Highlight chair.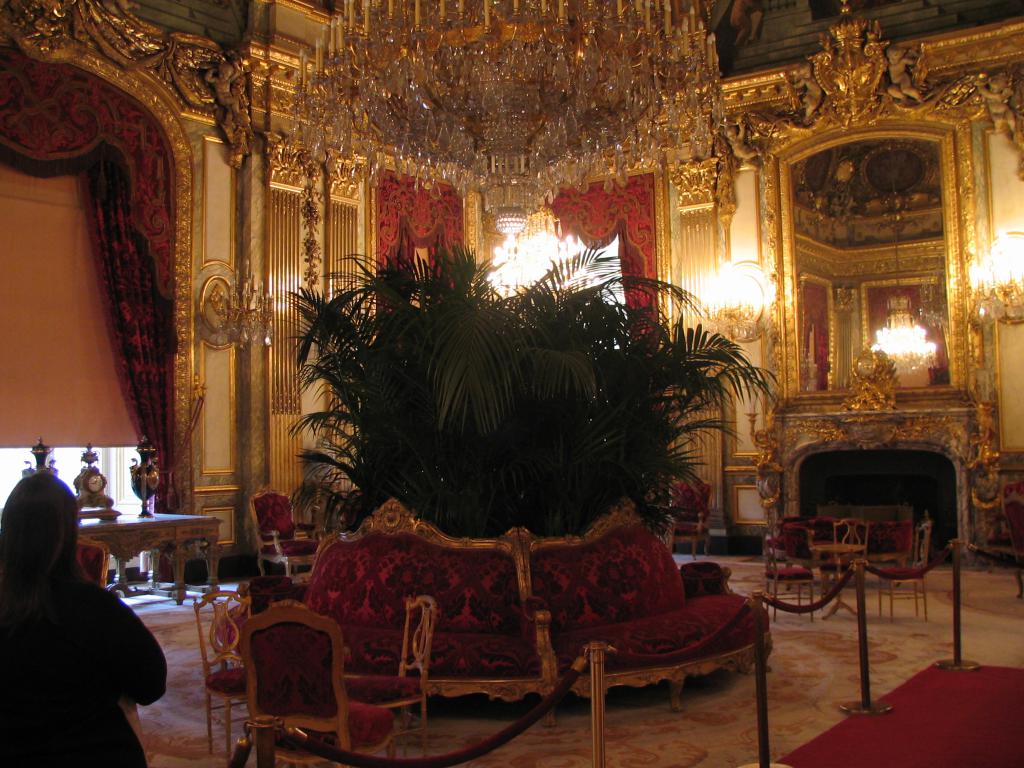
Highlighted region: 861, 523, 936, 620.
